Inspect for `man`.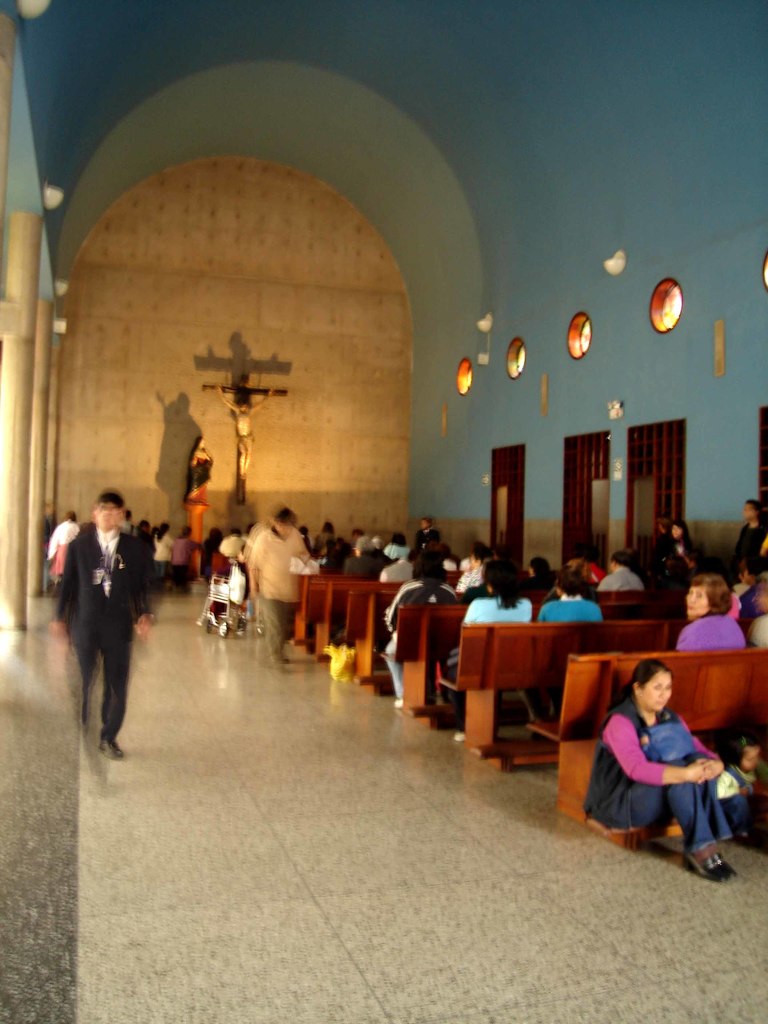
Inspection: pyautogui.locateOnScreen(122, 508, 141, 541).
